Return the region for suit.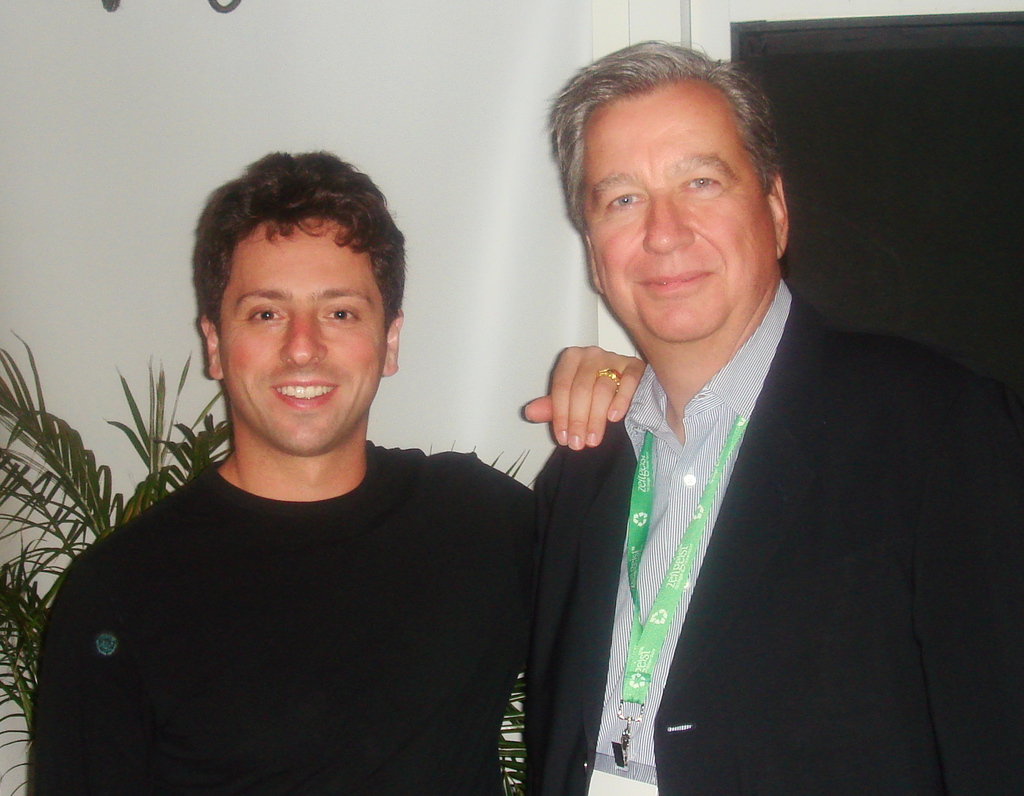
Rect(504, 267, 960, 747).
